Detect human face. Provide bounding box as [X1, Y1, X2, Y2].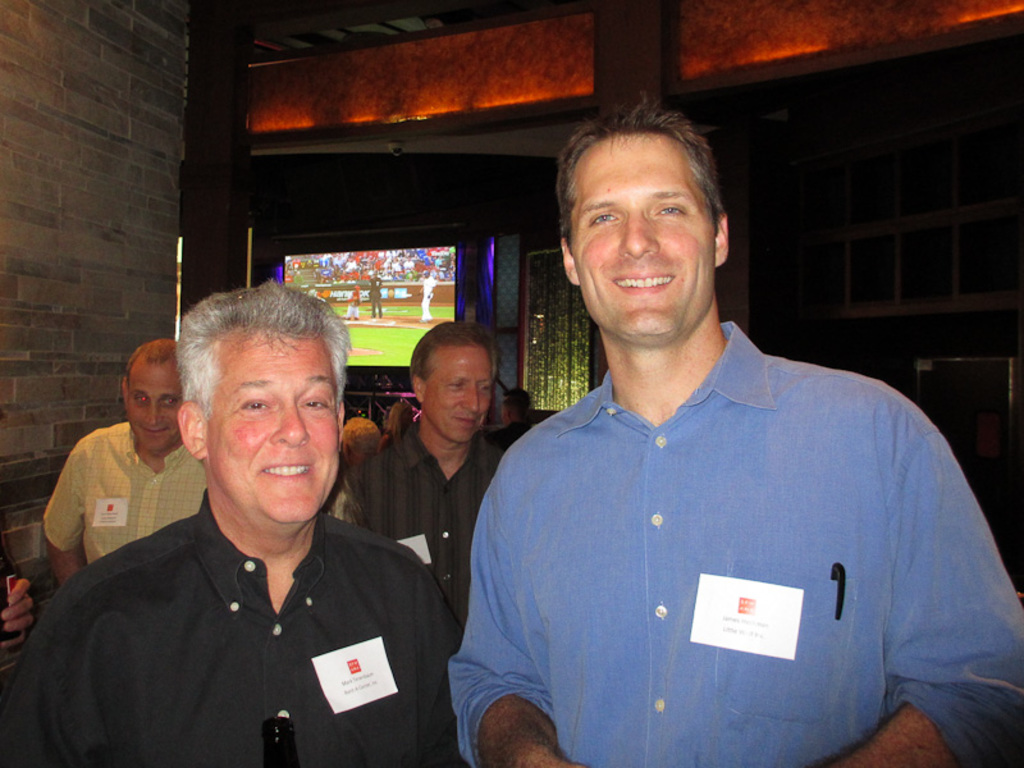
[566, 132, 722, 338].
